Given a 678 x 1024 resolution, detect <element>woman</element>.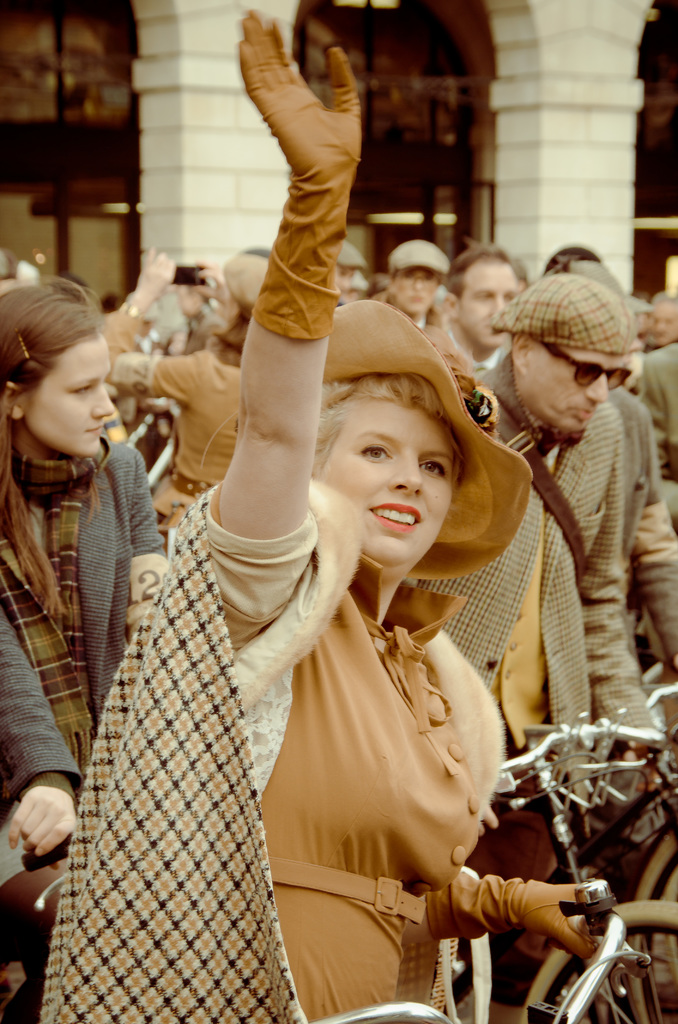
{"left": 56, "top": 9, "right": 589, "bottom": 1023}.
